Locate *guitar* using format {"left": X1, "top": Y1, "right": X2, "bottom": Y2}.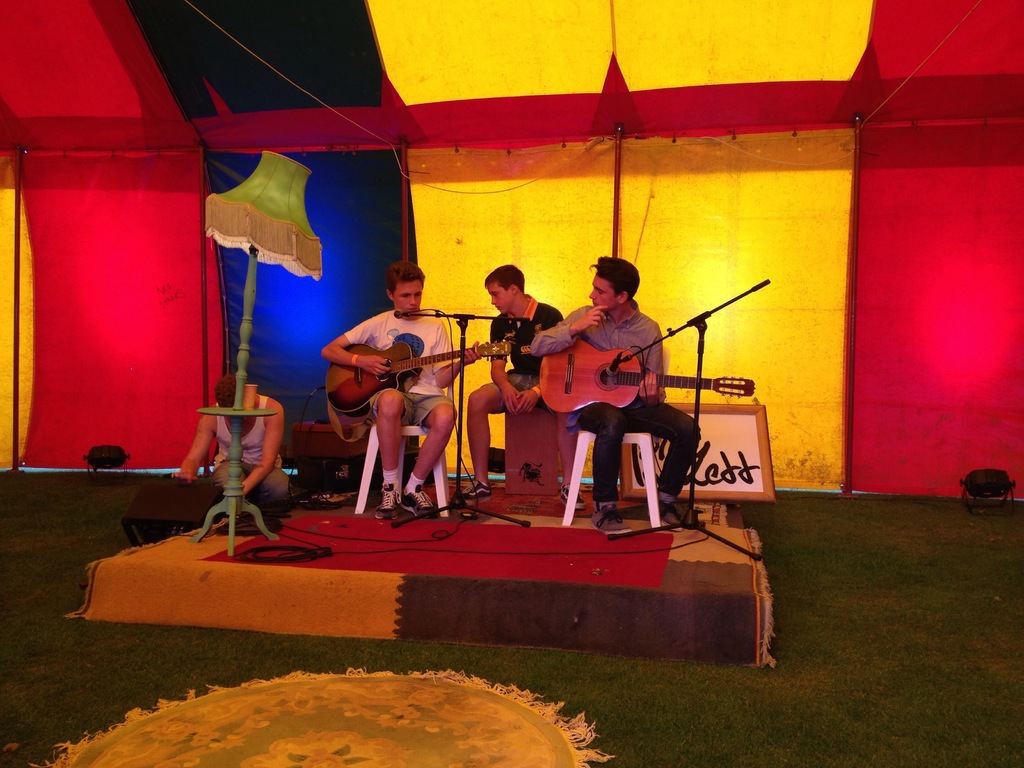
{"left": 322, "top": 335, "right": 516, "bottom": 403}.
